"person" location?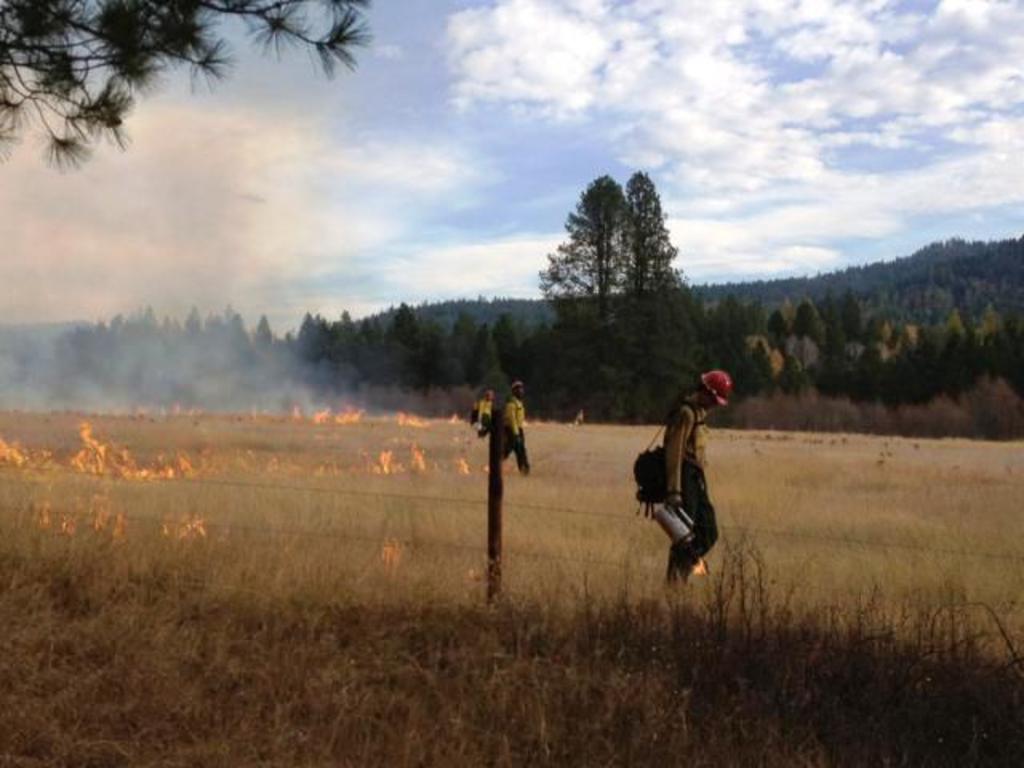
[left=480, top=382, right=494, bottom=440]
